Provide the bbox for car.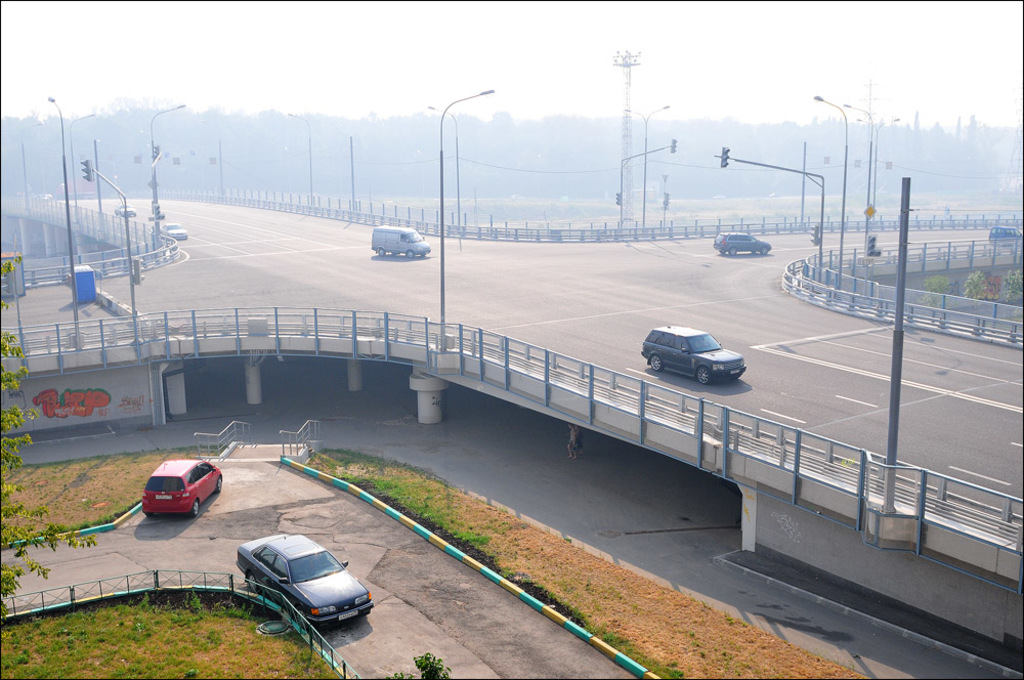
pyautogui.locateOnScreen(114, 204, 135, 214).
